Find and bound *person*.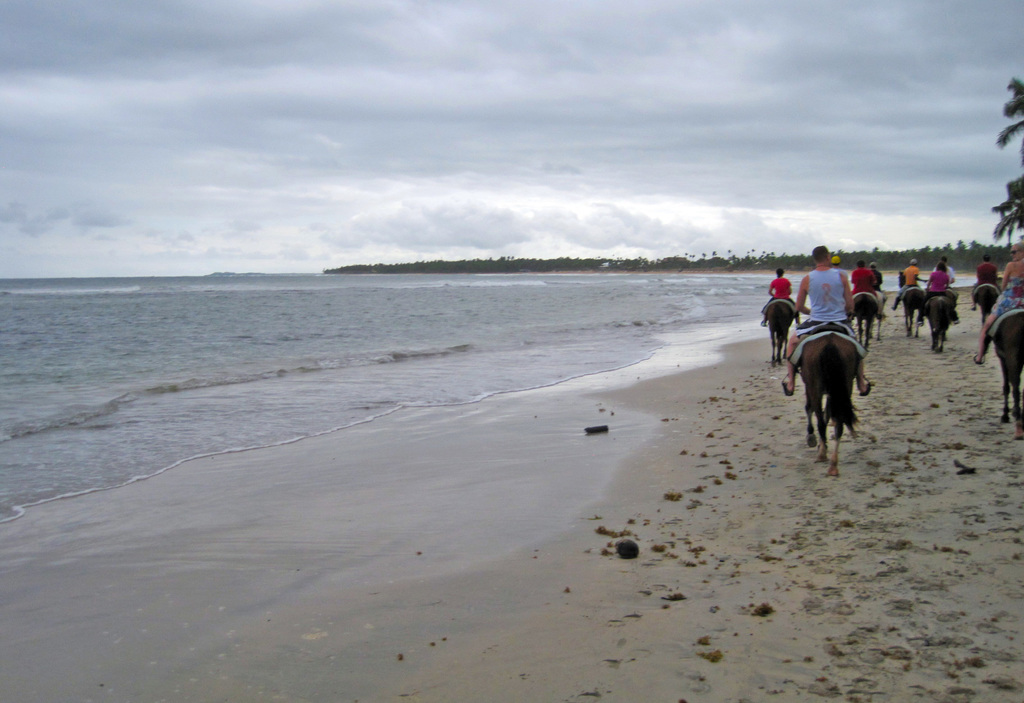
Bound: Rect(932, 257, 963, 327).
